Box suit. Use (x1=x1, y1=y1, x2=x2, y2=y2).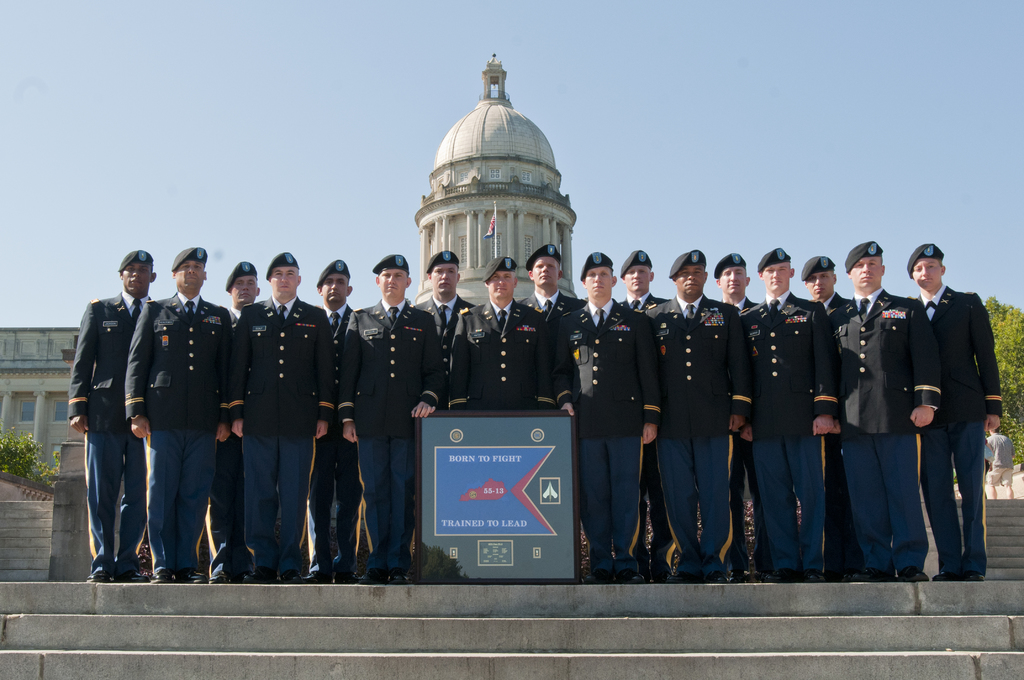
(x1=739, y1=289, x2=838, y2=571).
